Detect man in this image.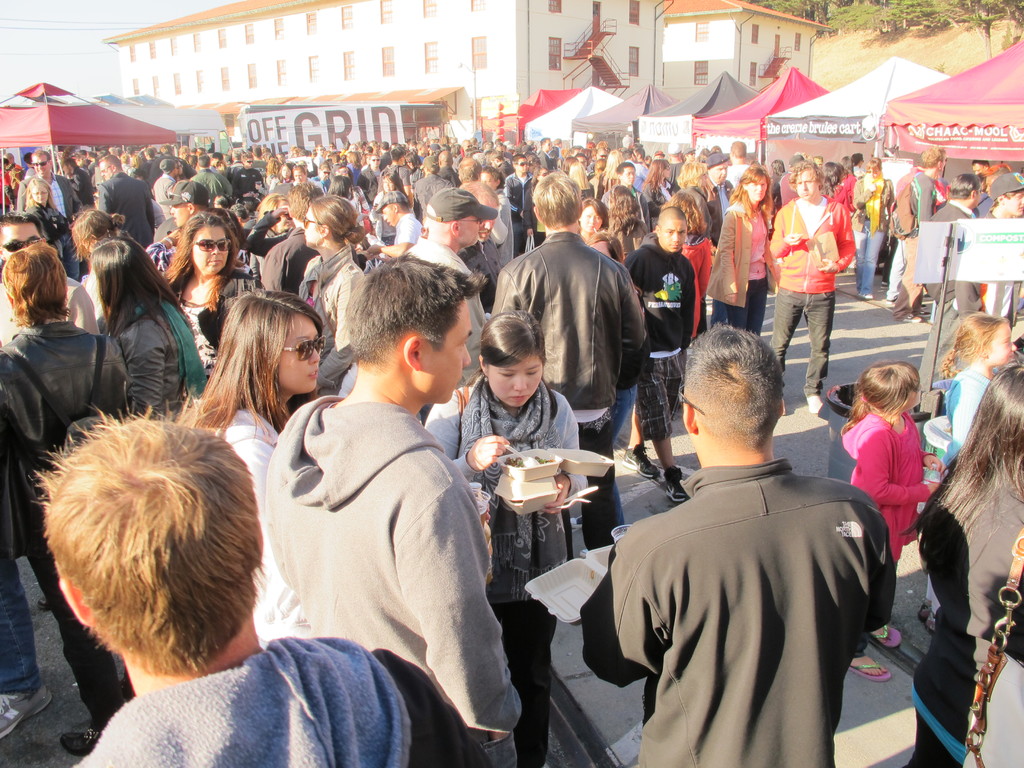
Detection: 251/255/529/767.
